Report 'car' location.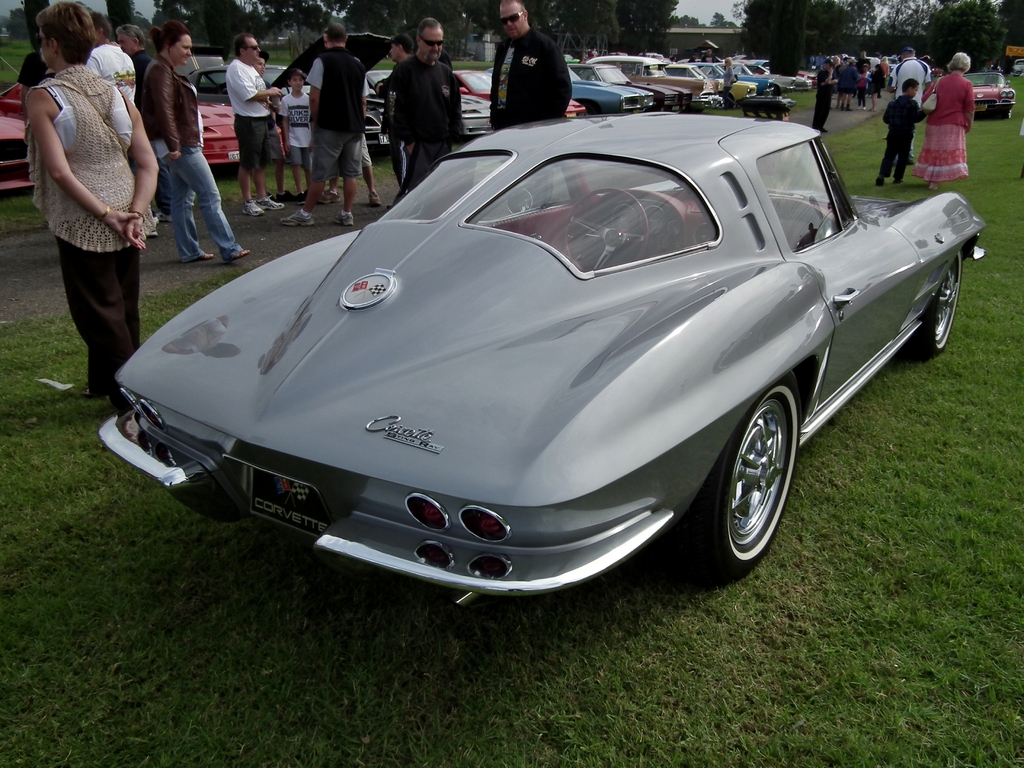
Report: BBox(0, 56, 36, 190).
